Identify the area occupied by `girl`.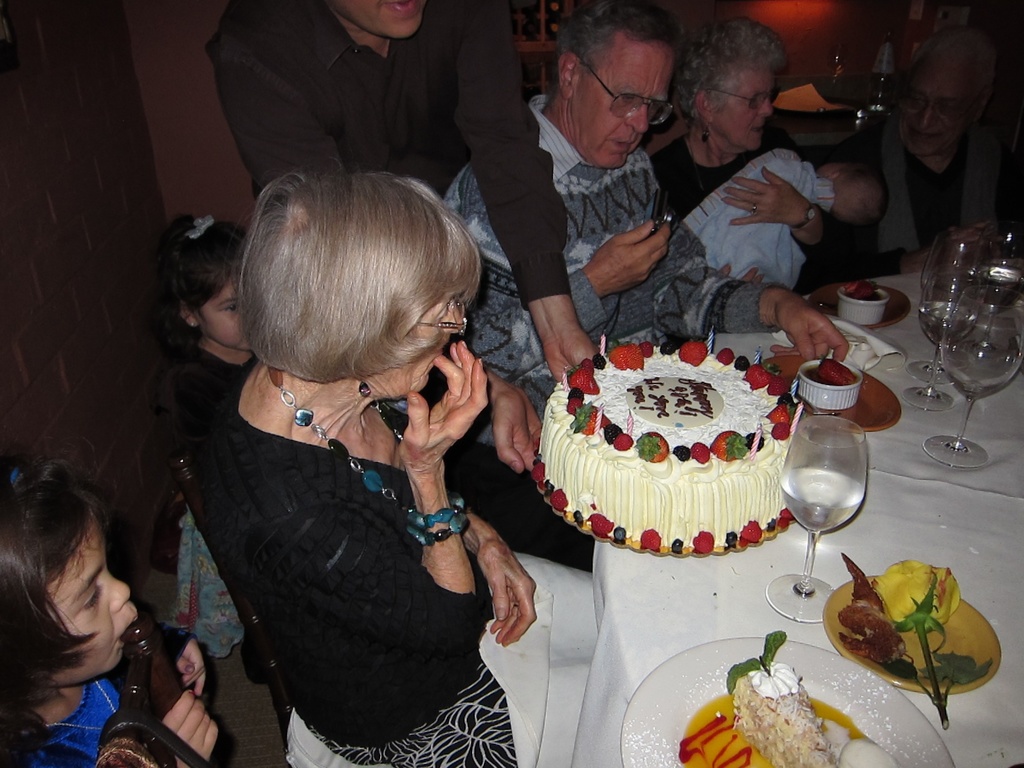
Area: <bbox>0, 462, 220, 767</bbox>.
